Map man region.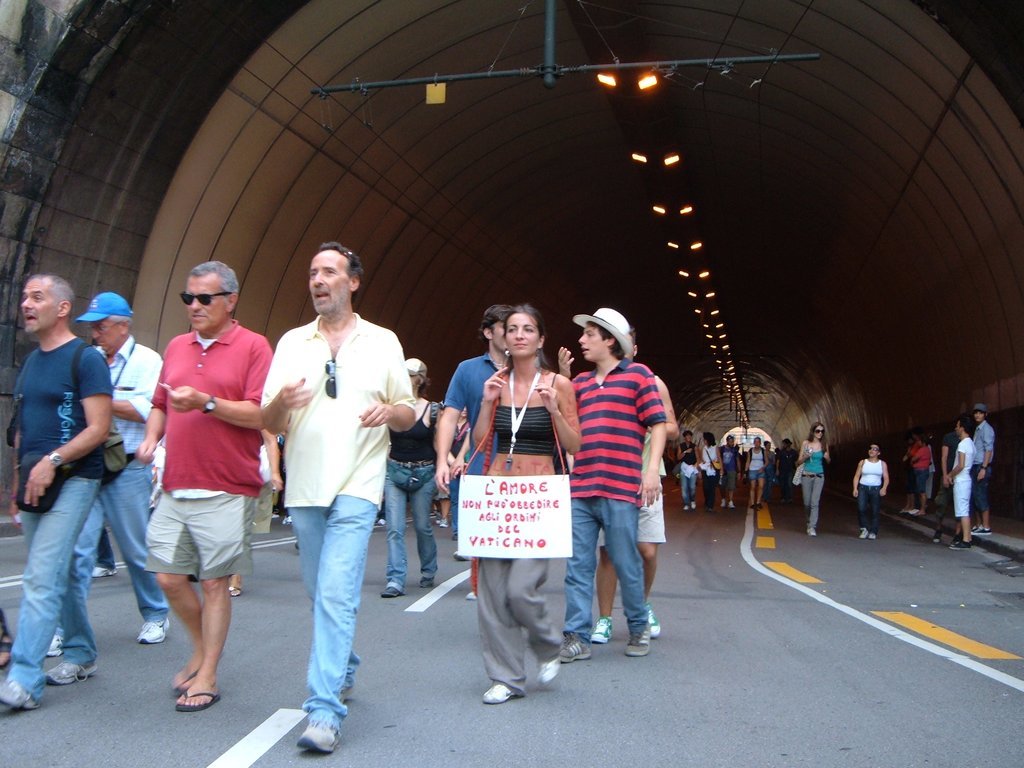
Mapped to bbox=(437, 303, 514, 495).
